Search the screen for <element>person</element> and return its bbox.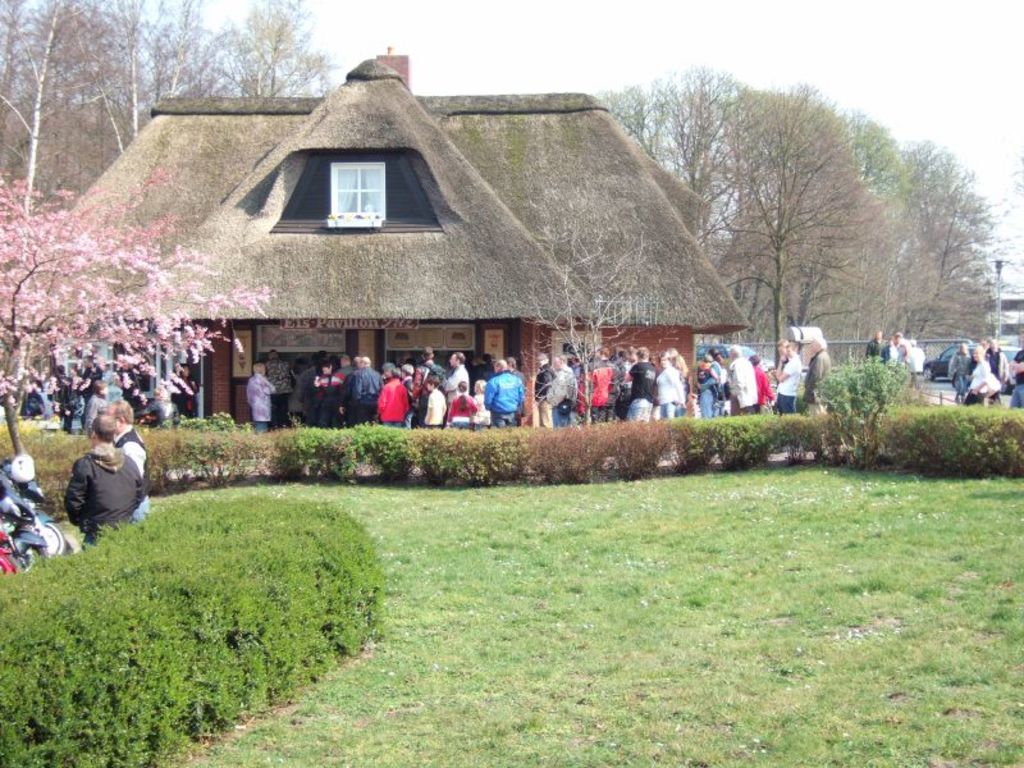
Found: <bbox>471, 375, 486, 422</bbox>.
